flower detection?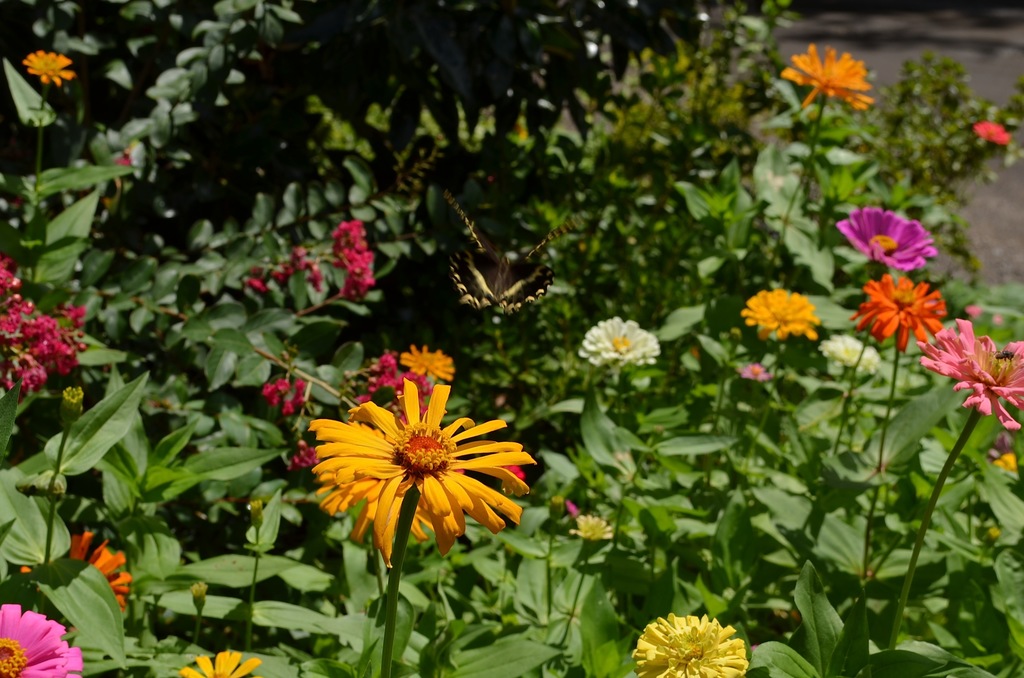
{"x1": 294, "y1": 379, "x2": 525, "y2": 559}
